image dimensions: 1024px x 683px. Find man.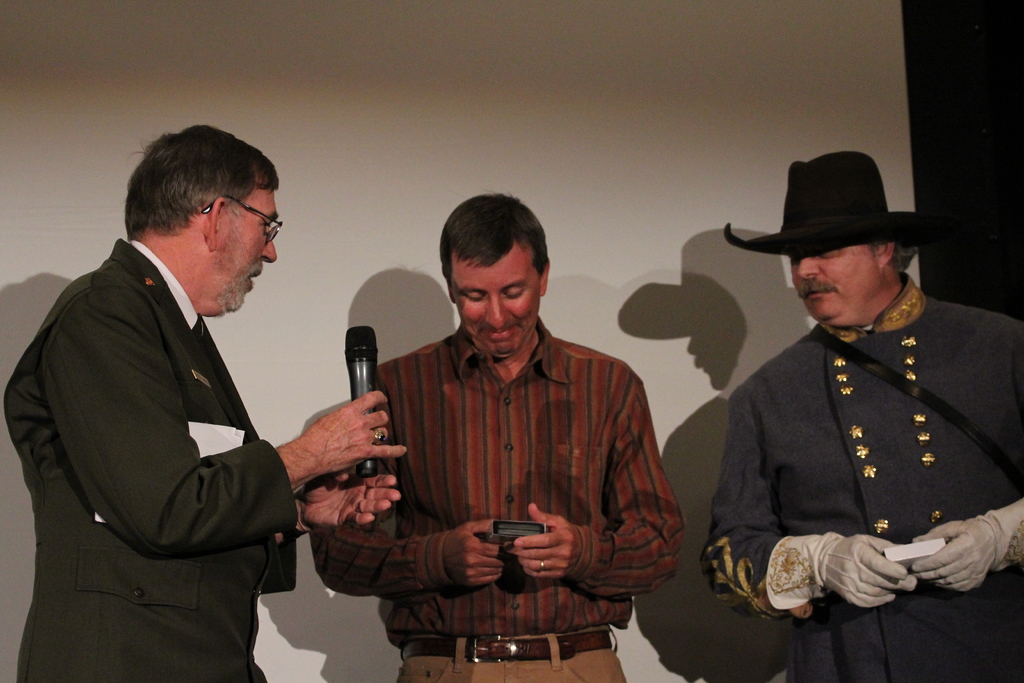
bbox=[706, 152, 1023, 682].
